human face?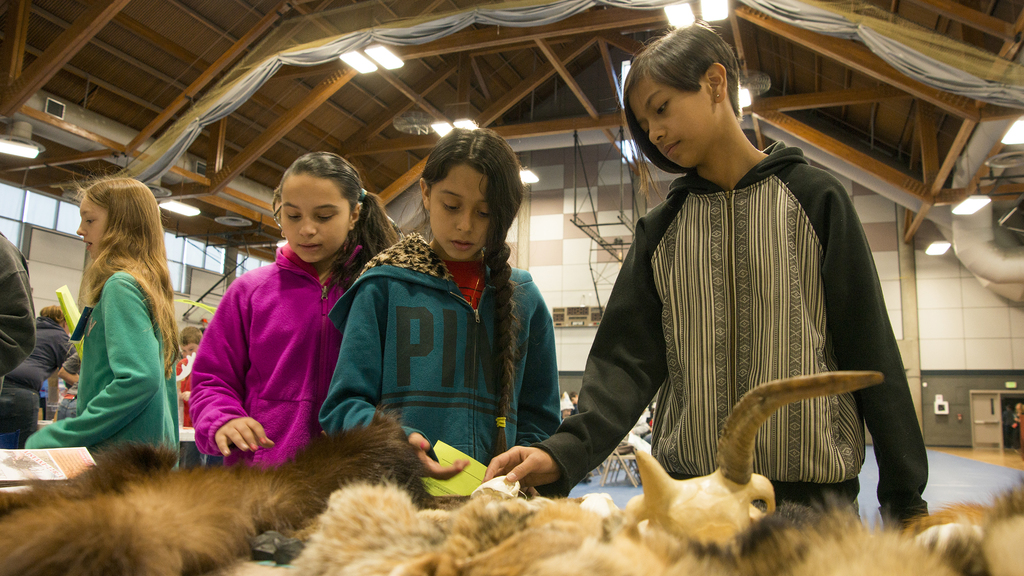
[left=275, top=172, right=353, bottom=263]
